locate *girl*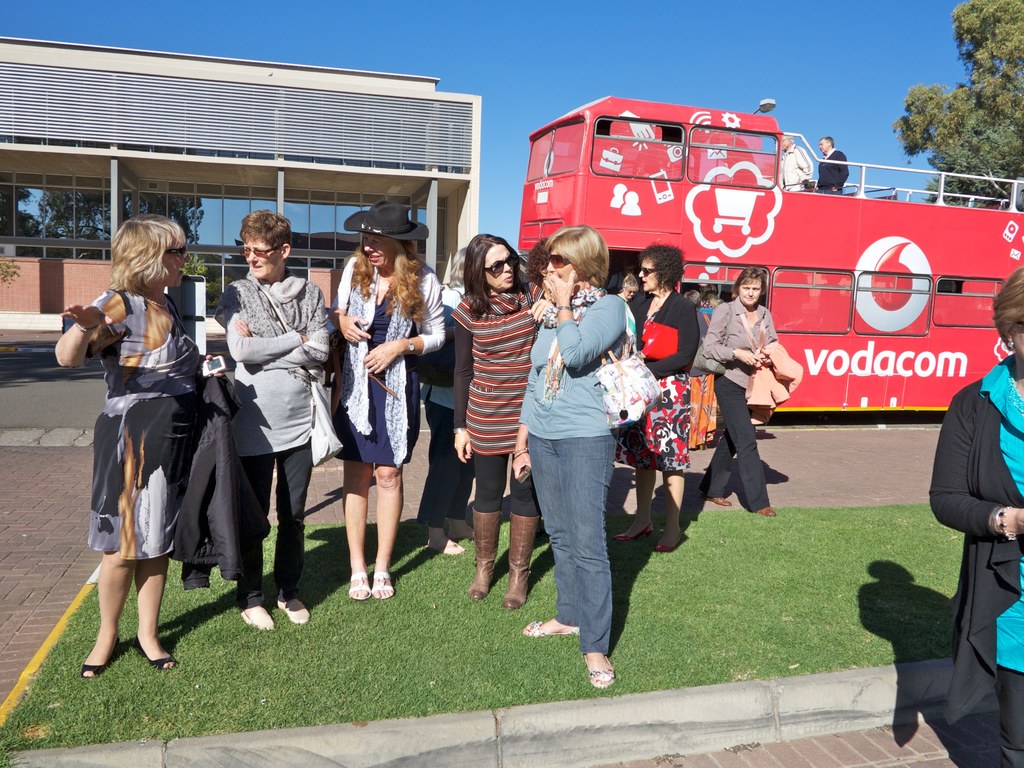
crop(58, 212, 197, 660)
